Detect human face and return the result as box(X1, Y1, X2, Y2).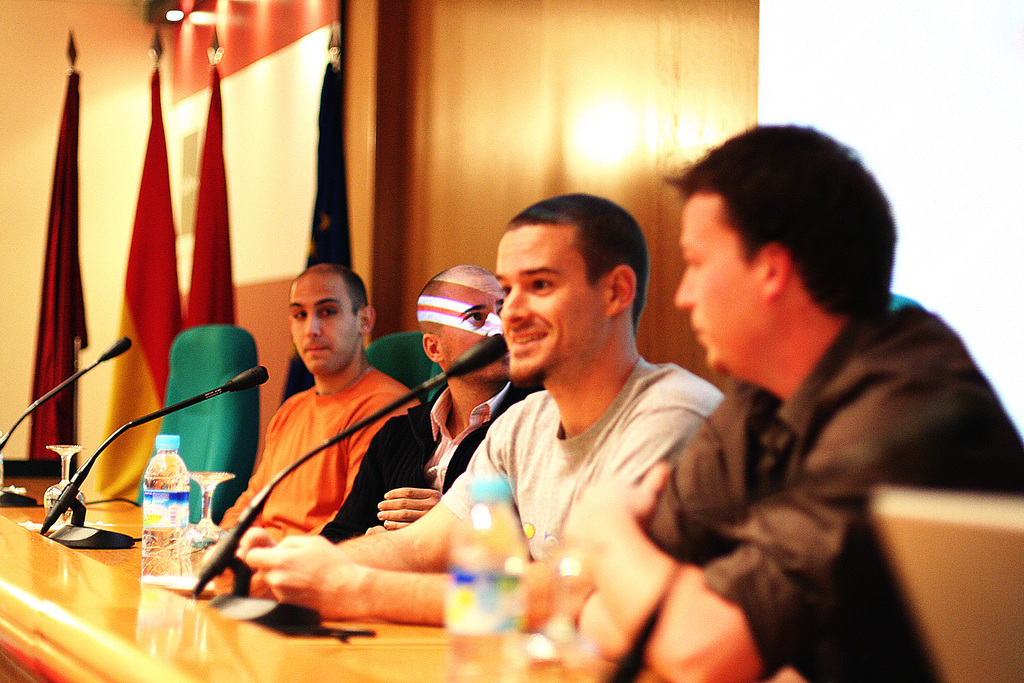
box(671, 197, 765, 371).
